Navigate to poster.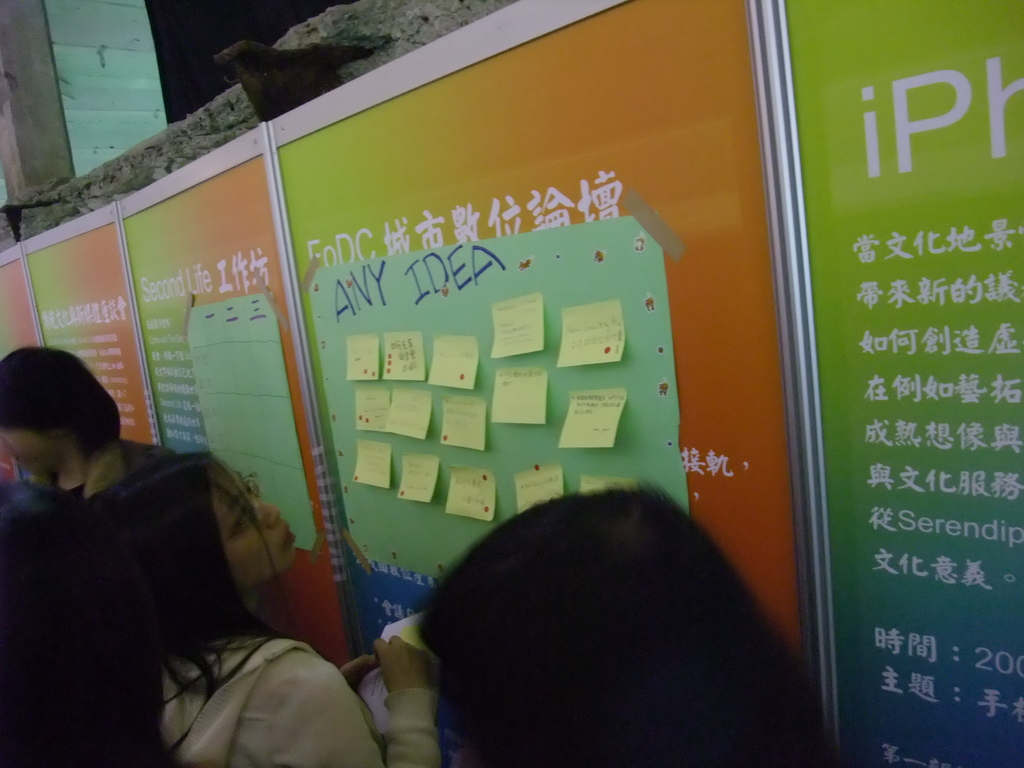
Navigation target: pyautogui.locateOnScreen(118, 120, 340, 668).
